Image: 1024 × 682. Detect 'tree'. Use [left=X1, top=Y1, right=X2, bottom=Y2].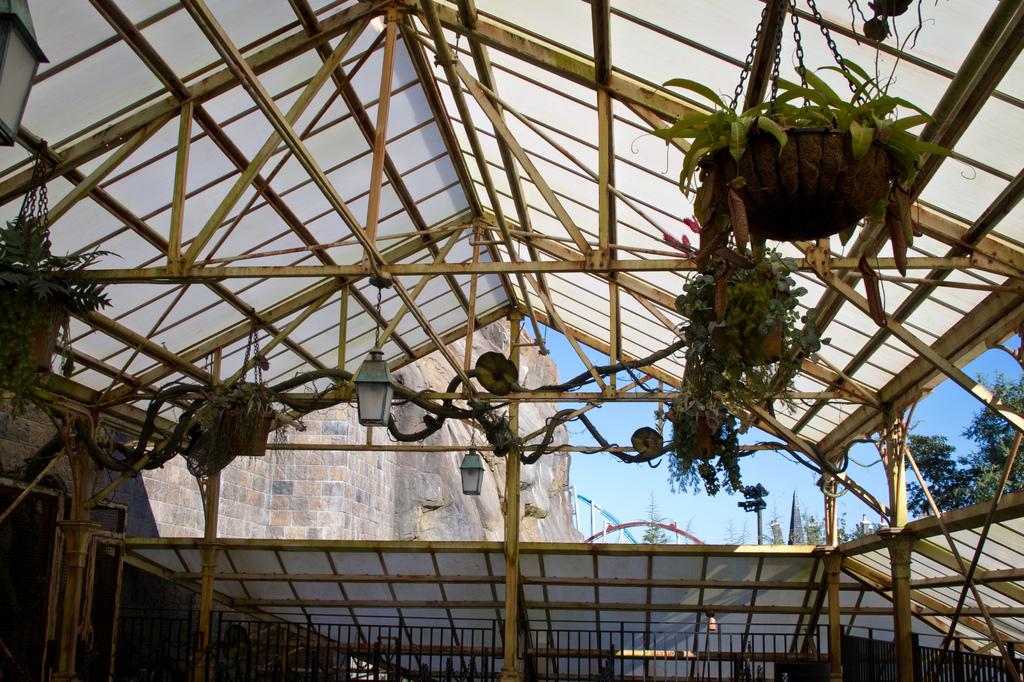
[left=722, top=517, right=756, bottom=550].
